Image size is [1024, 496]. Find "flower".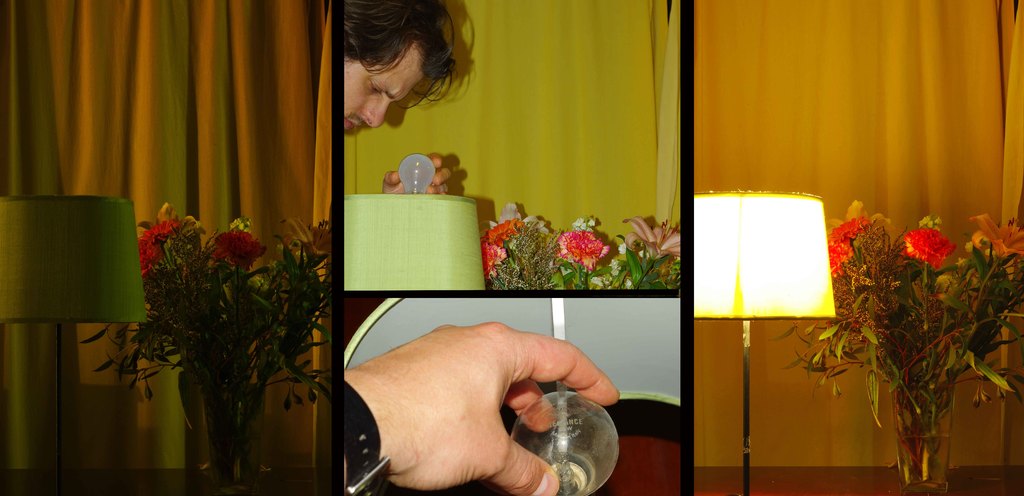
x1=621 y1=212 x2=682 y2=259.
